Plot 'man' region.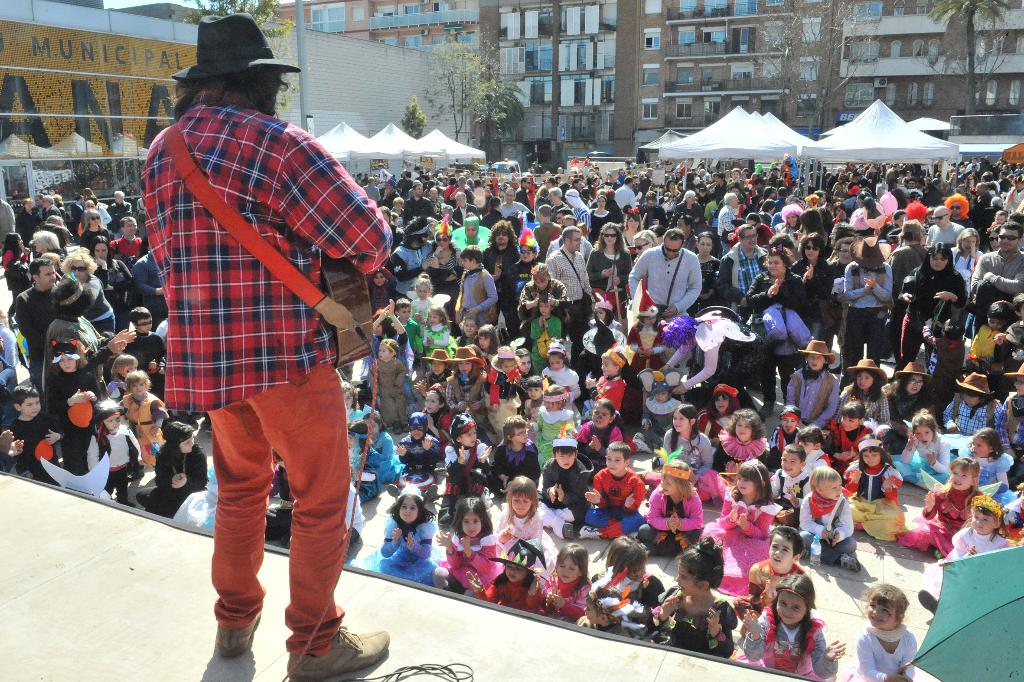
Plotted at region(713, 219, 769, 307).
